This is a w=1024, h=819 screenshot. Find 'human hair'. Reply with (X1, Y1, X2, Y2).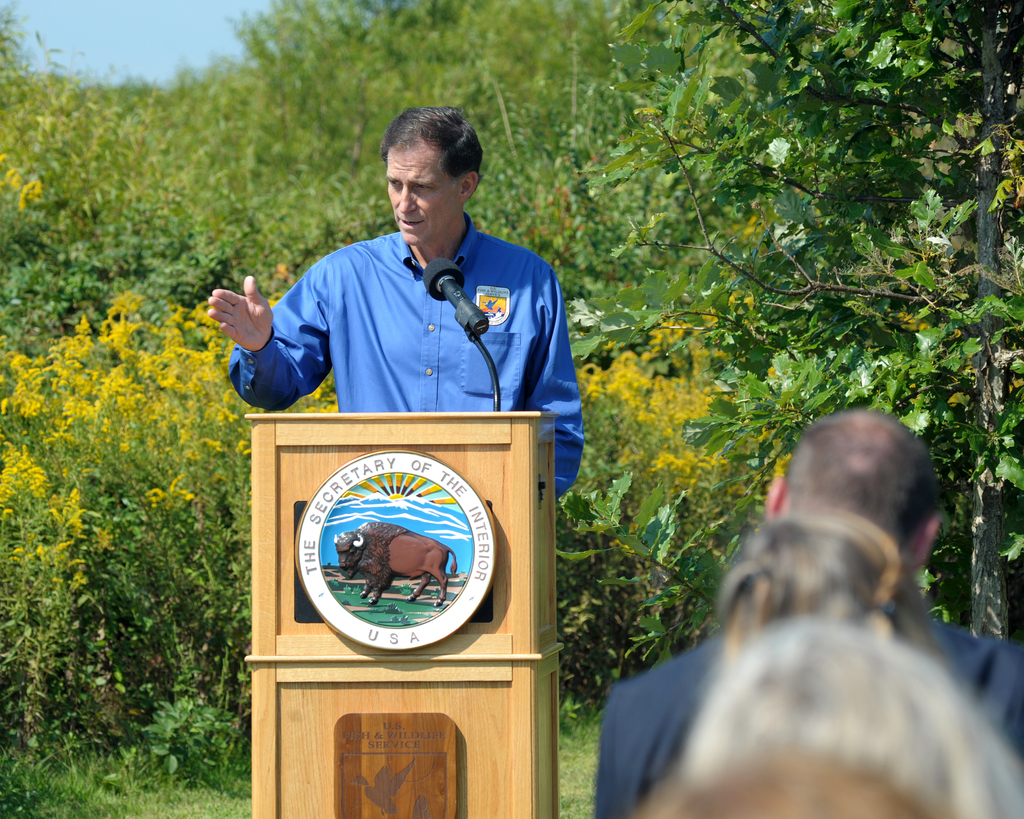
(810, 512, 959, 675).
